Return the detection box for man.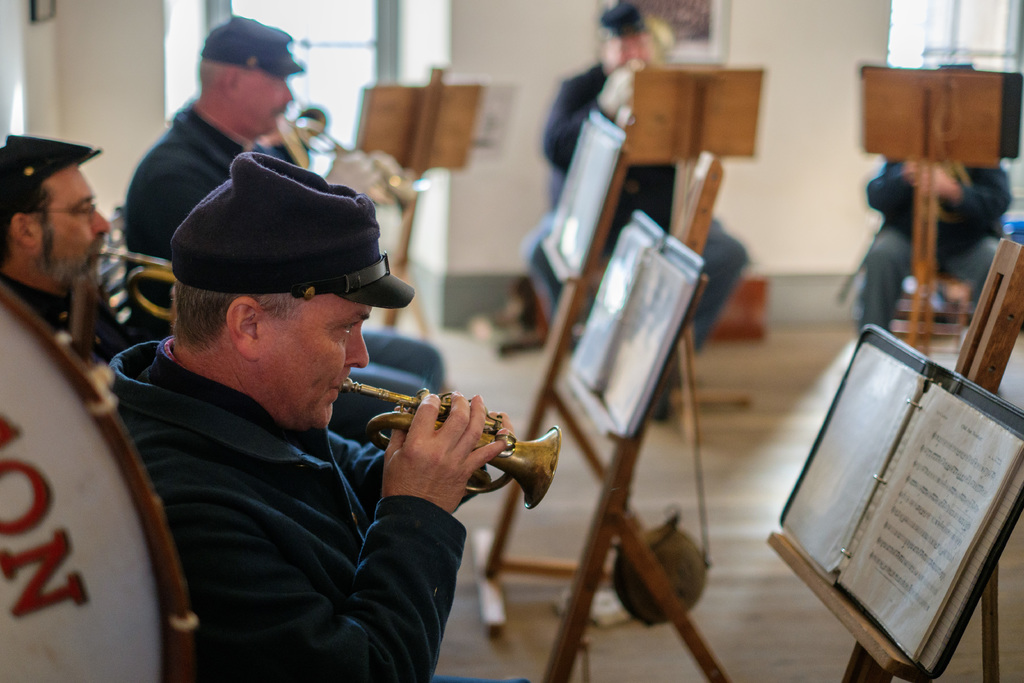
829, 51, 1016, 336.
